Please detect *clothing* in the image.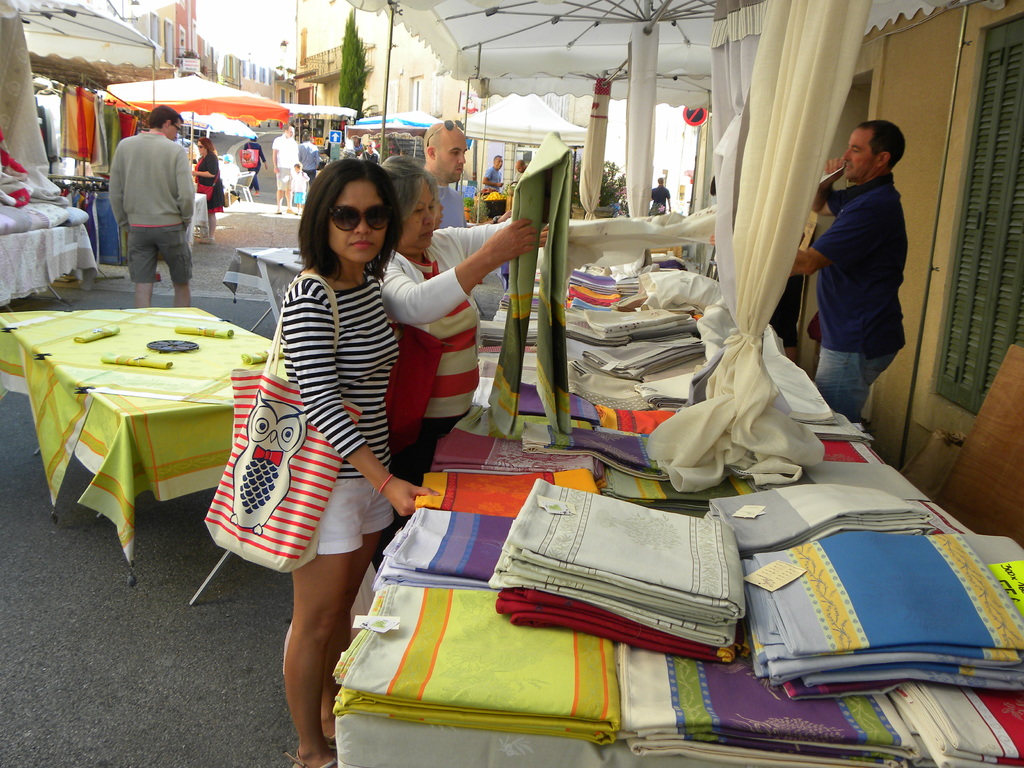
pyautogui.locateOnScreen(269, 264, 404, 556).
